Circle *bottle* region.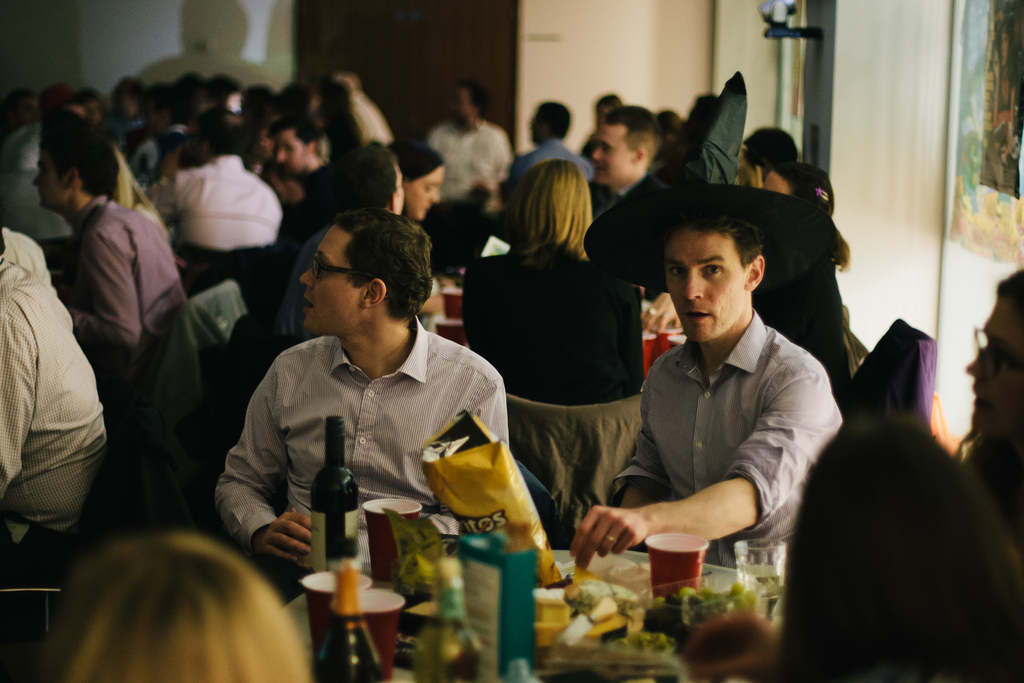
Region: 303,413,365,577.
